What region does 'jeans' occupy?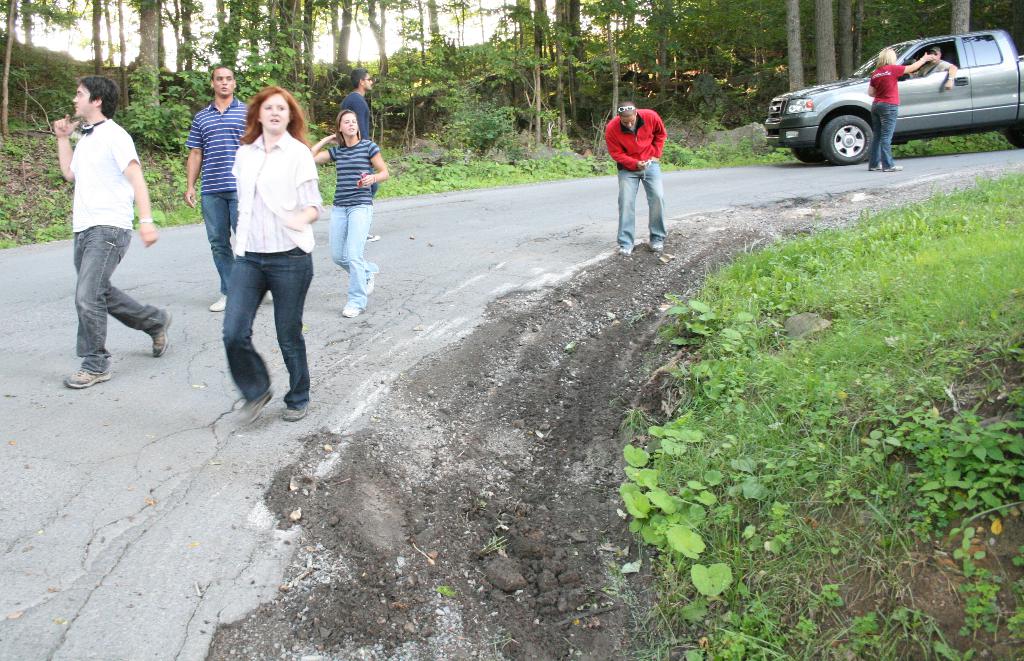
bbox(872, 108, 901, 170).
